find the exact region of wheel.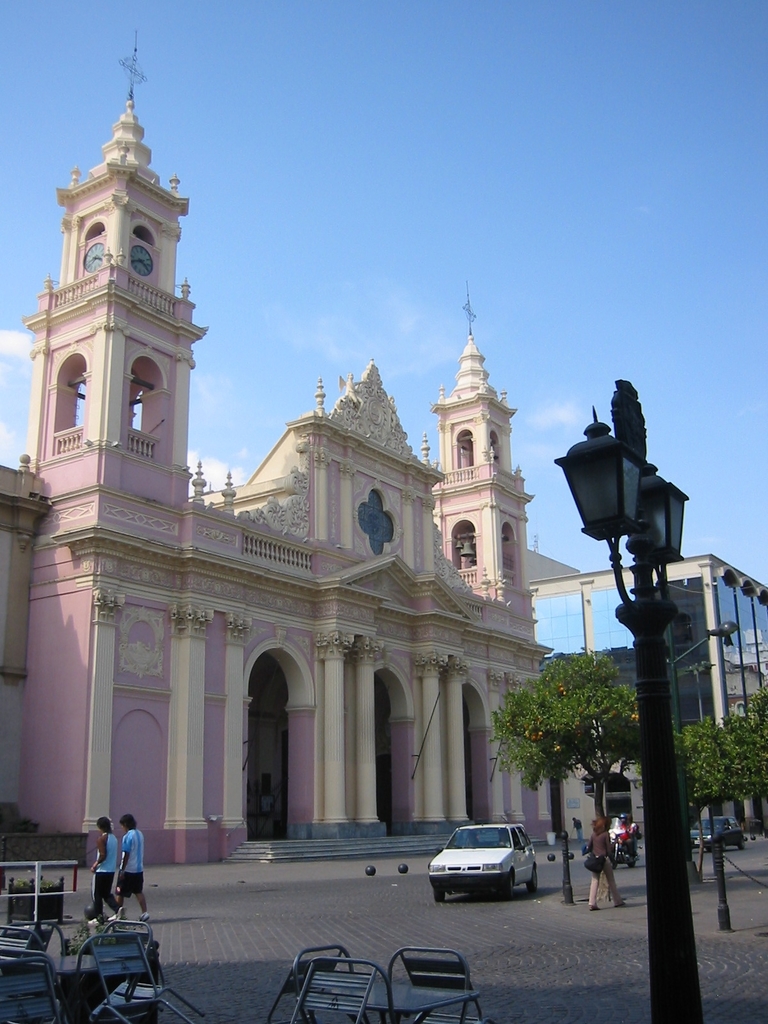
Exact region: BBox(719, 838, 726, 852).
